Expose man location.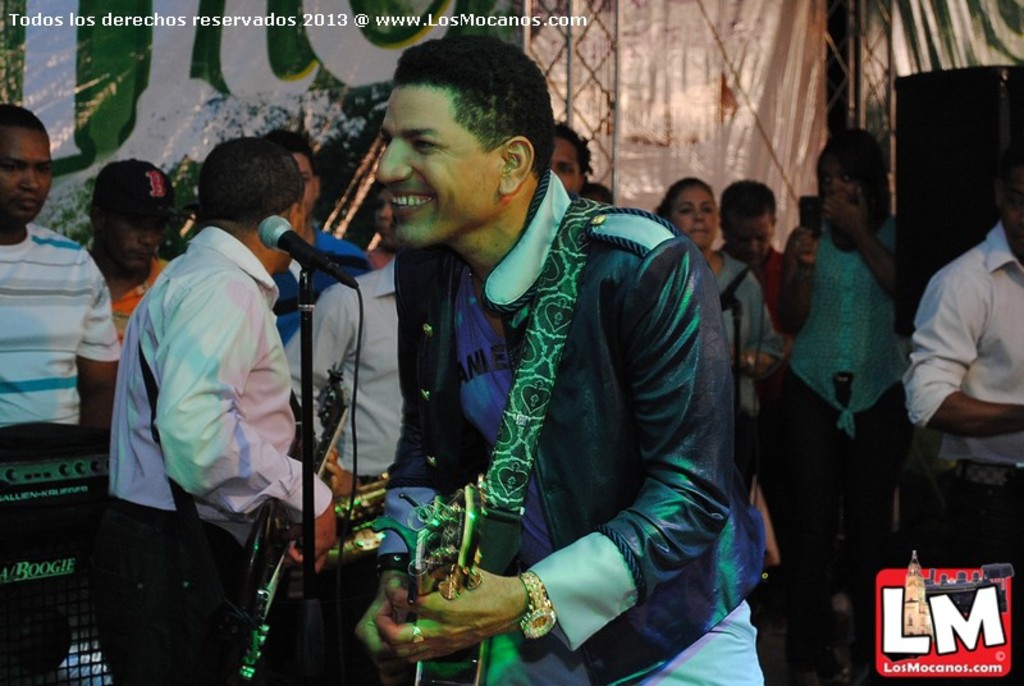
Exposed at pyautogui.locateOnScreen(268, 125, 372, 351).
